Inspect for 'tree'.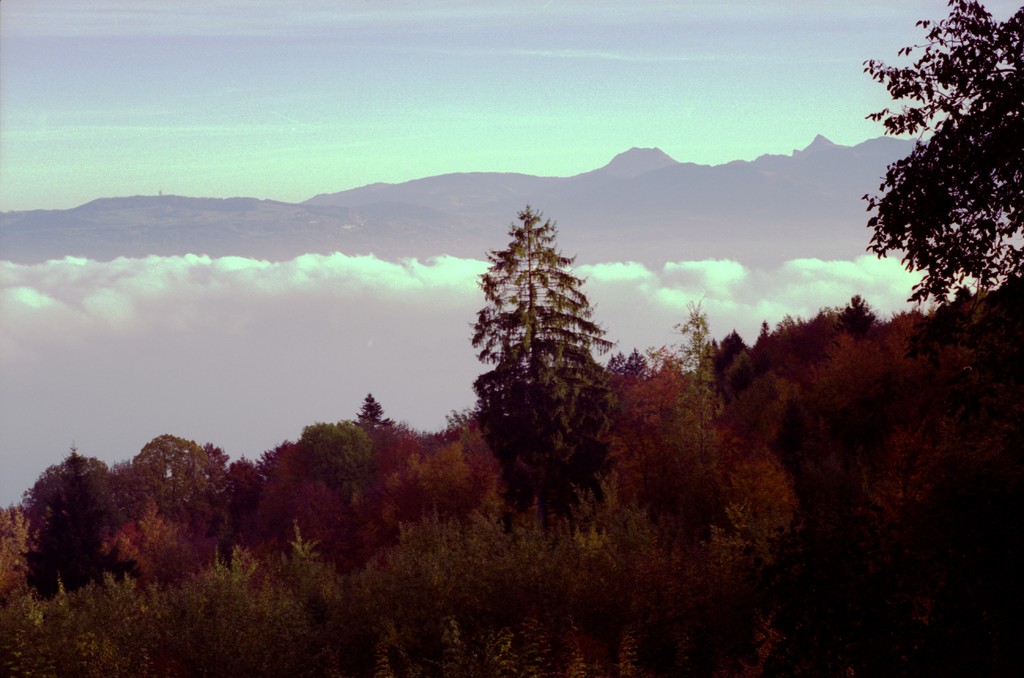
Inspection: rect(243, 460, 360, 545).
